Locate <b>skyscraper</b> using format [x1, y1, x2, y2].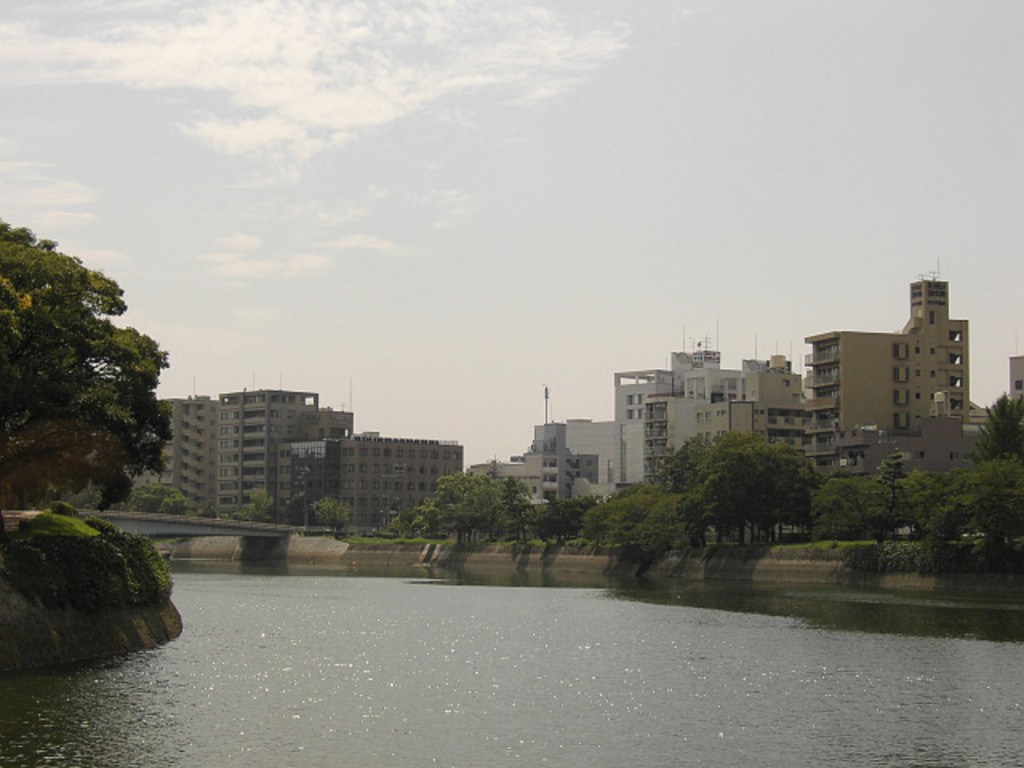
[203, 384, 352, 530].
